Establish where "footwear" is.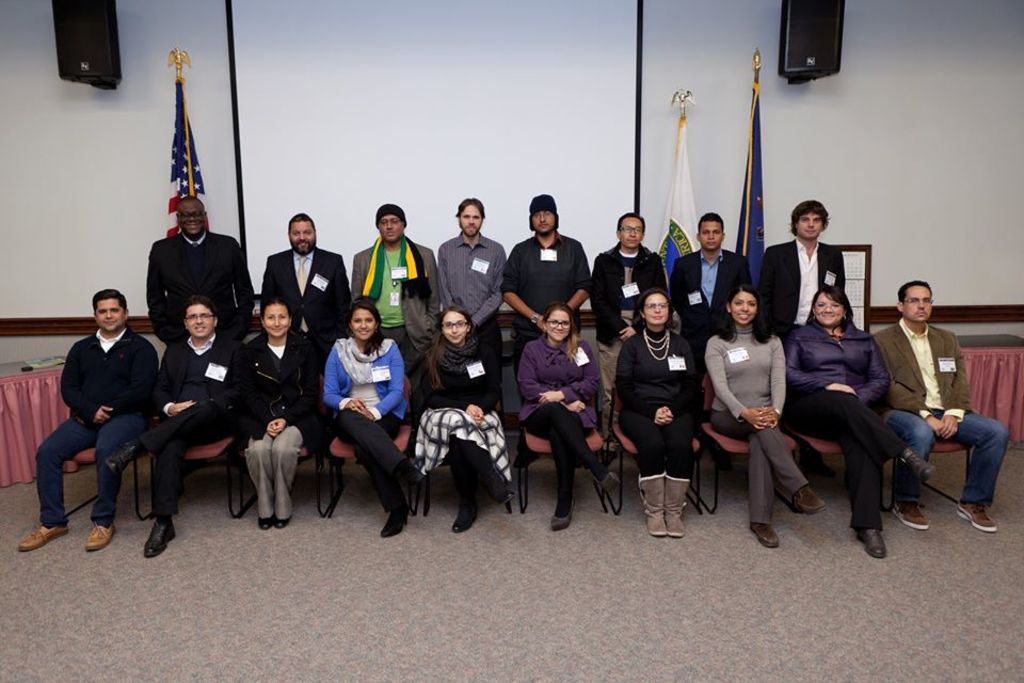
Established at bbox(749, 522, 780, 545).
